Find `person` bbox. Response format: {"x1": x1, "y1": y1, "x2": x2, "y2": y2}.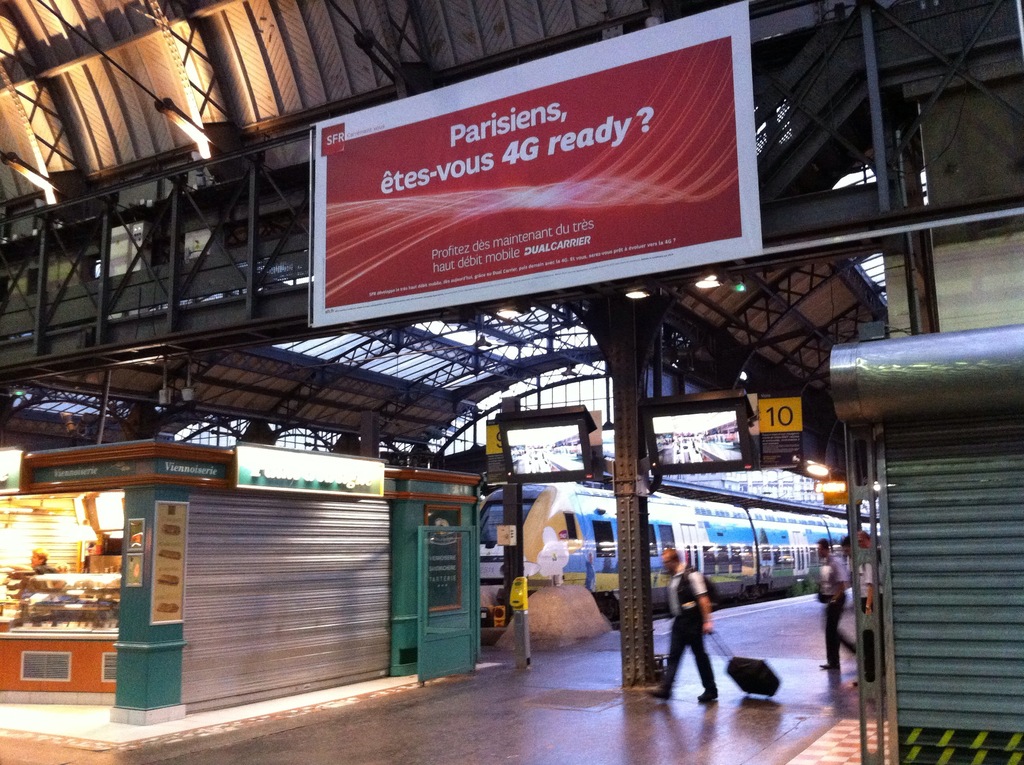
{"x1": 808, "y1": 535, "x2": 862, "y2": 670}.
